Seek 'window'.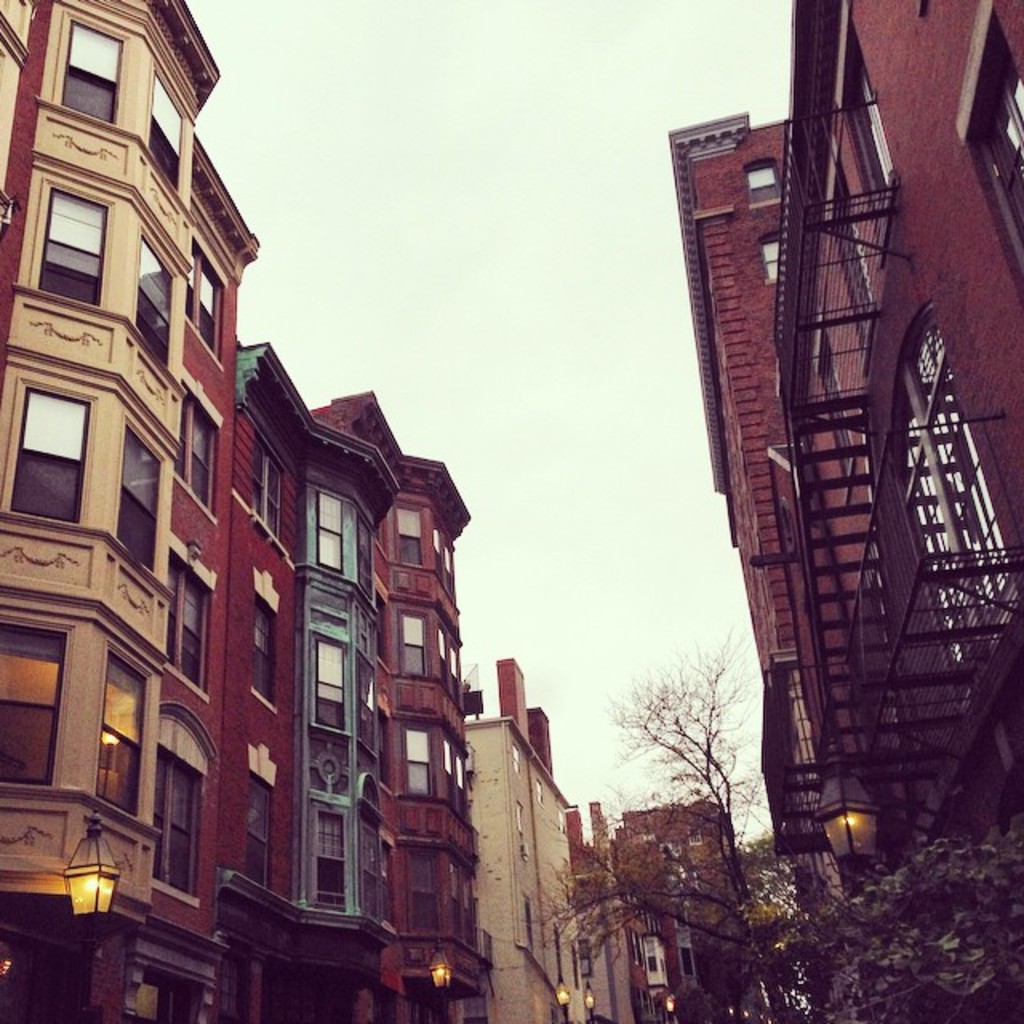
left=149, top=67, right=189, bottom=198.
